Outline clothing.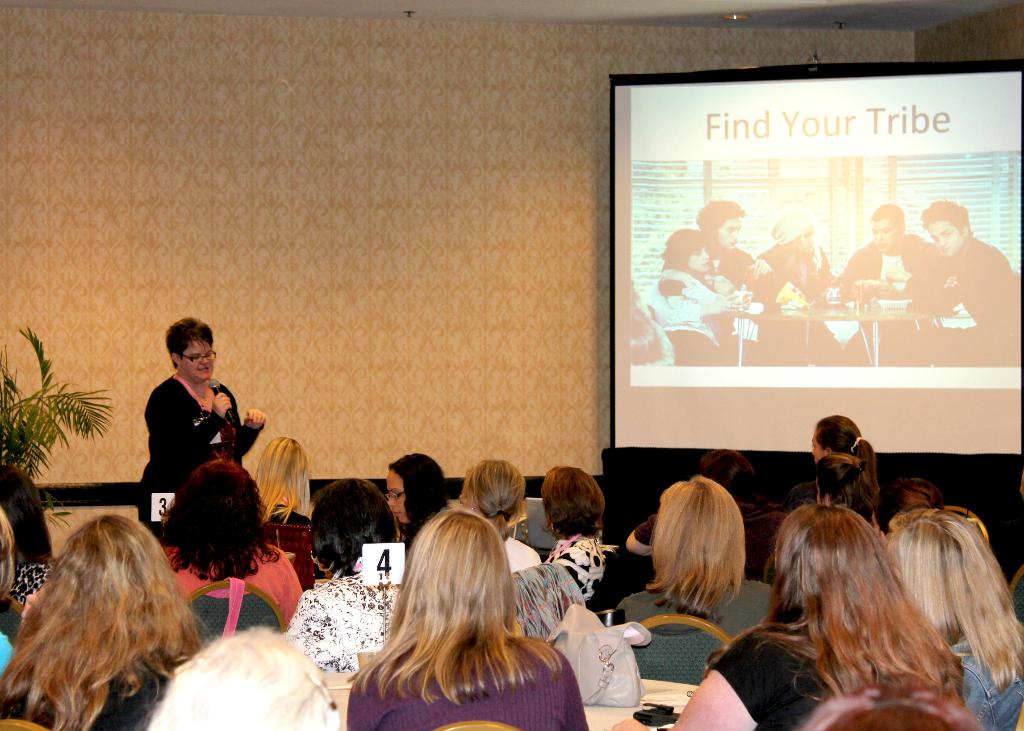
Outline: (left=349, top=627, right=588, bottom=730).
